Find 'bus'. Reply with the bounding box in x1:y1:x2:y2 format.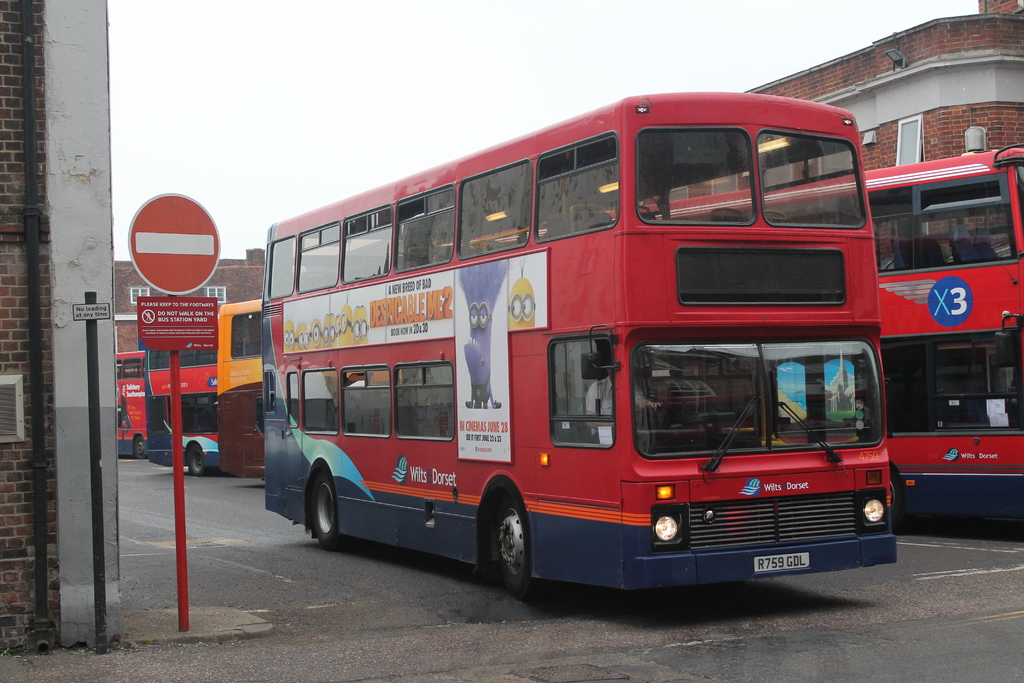
446:144:1023:525.
